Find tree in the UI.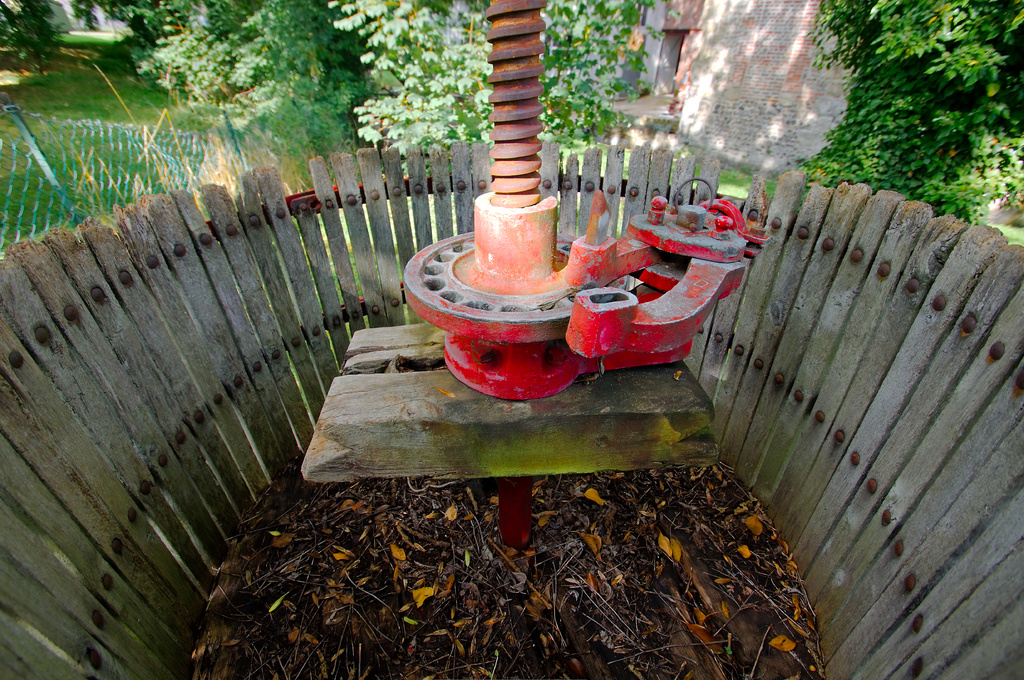
UI element at 116,0,372,184.
